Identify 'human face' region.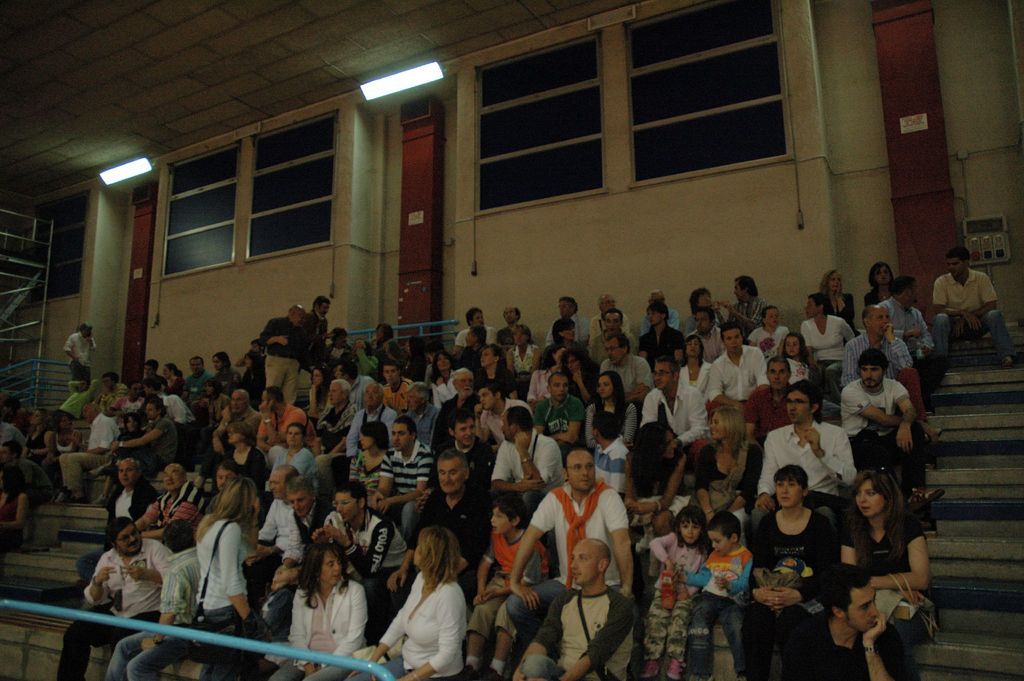
Region: [x1=476, y1=389, x2=497, y2=408].
